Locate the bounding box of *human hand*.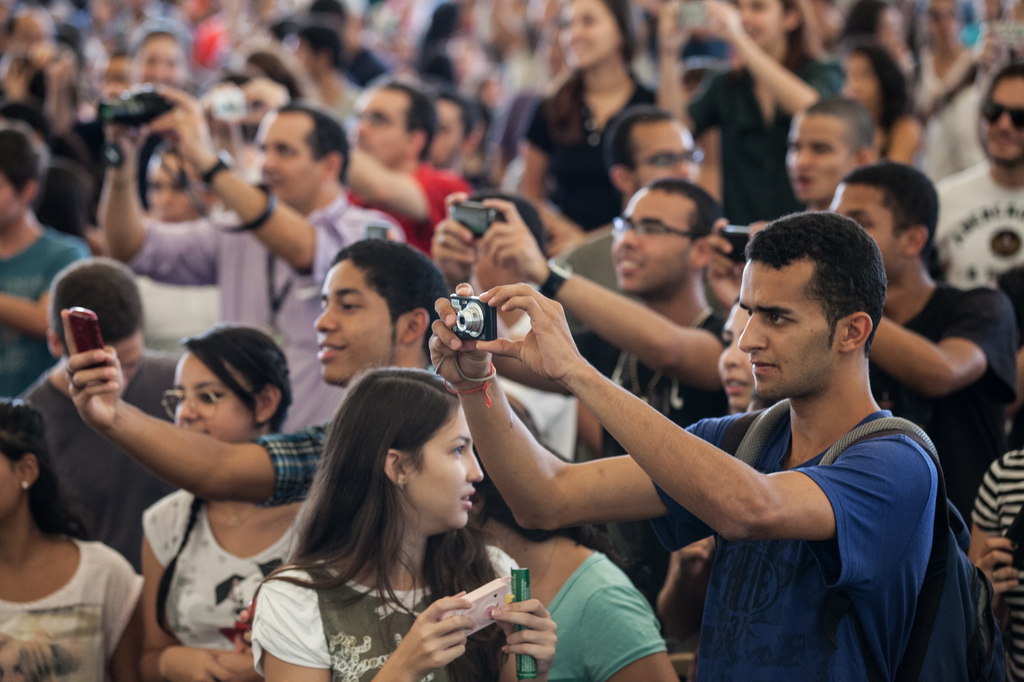
Bounding box: crop(425, 281, 495, 391).
